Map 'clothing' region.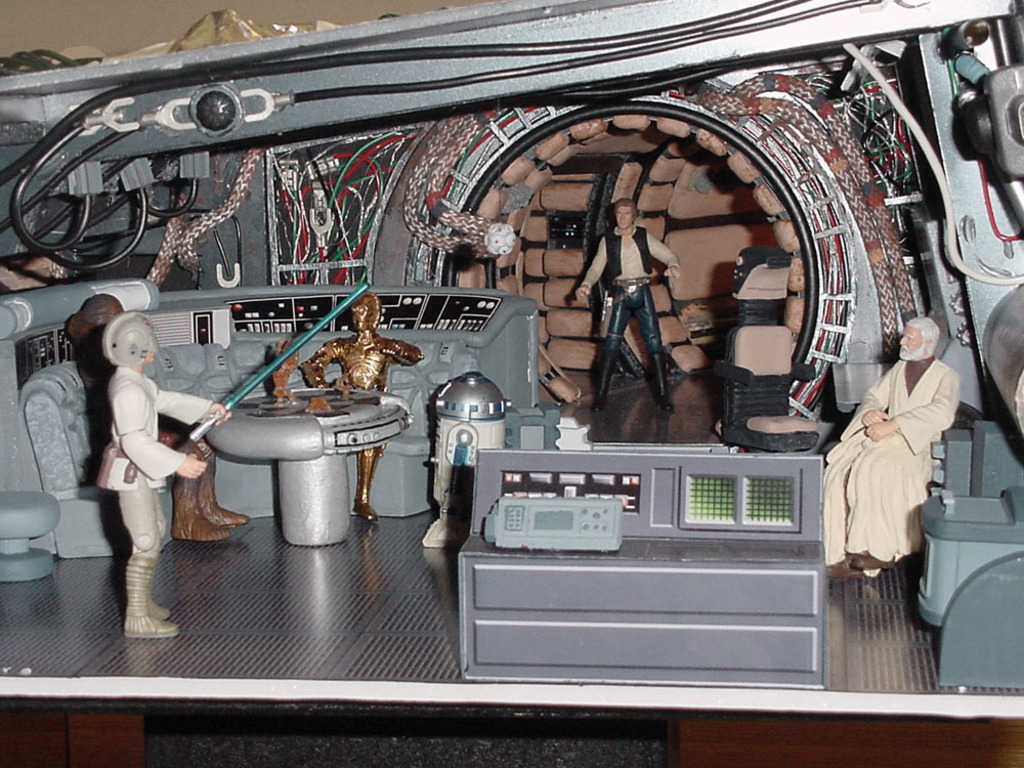
Mapped to 92, 370, 209, 617.
